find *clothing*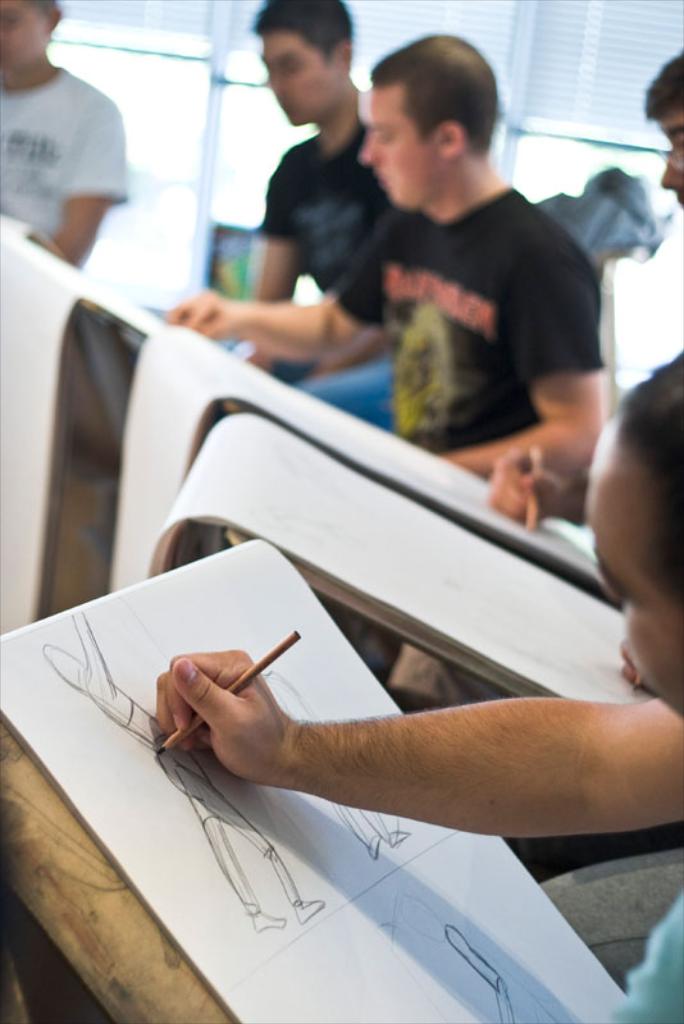
x1=611, y1=882, x2=683, y2=1023
